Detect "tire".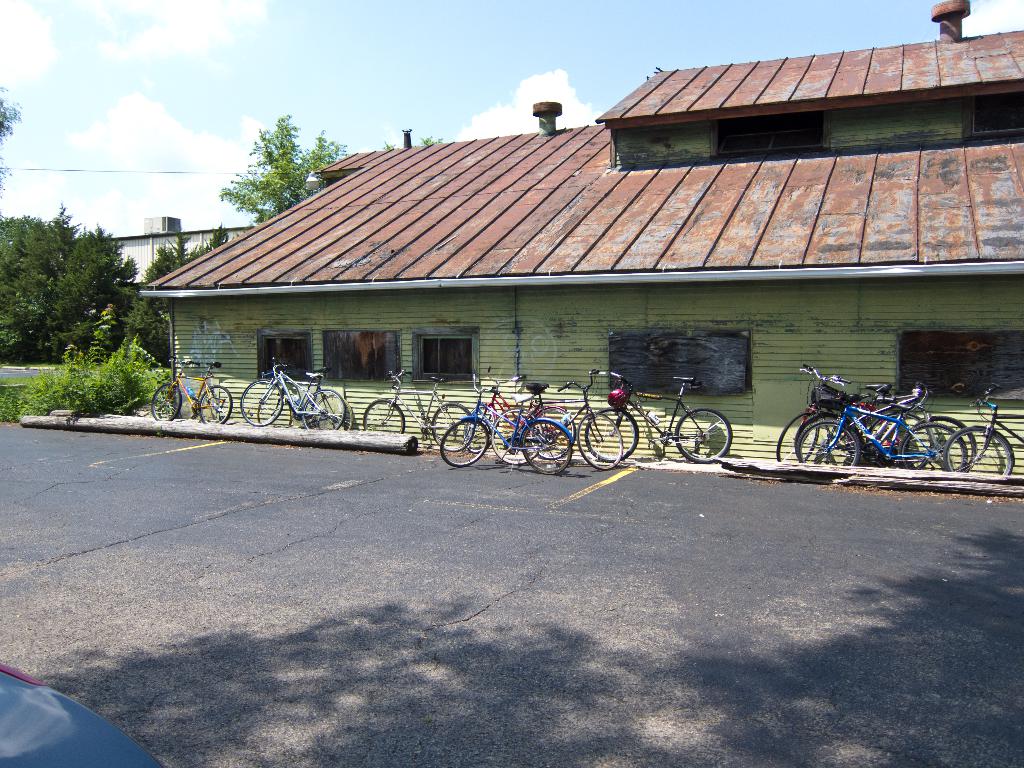
Detected at select_region(257, 389, 291, 424).
